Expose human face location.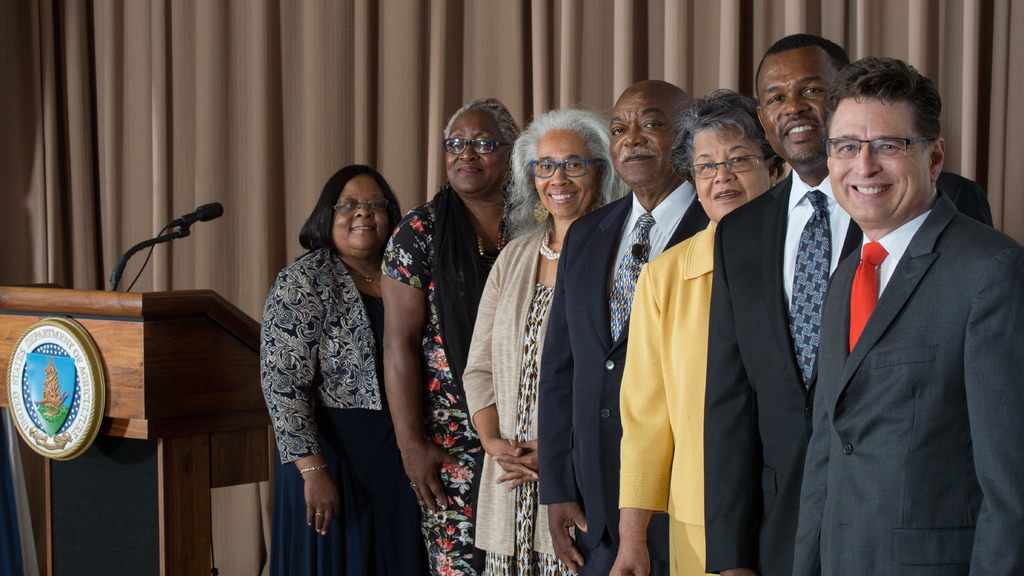
Exposed at x1=529, y1=125, x2=597, y2=214.
